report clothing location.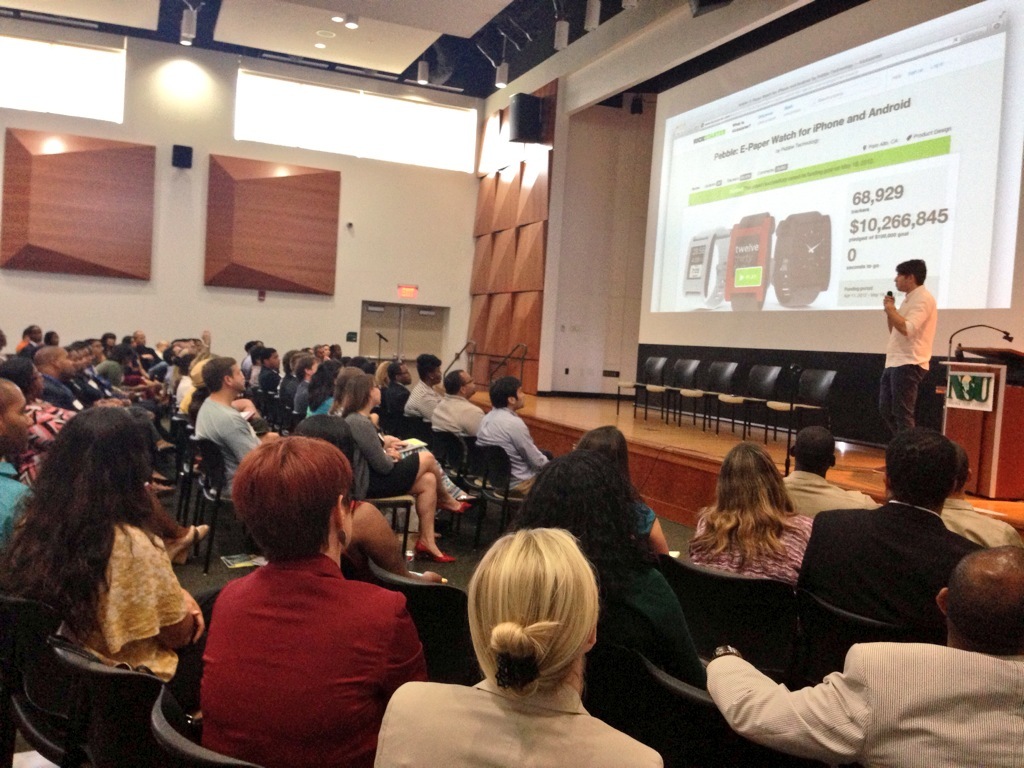
Report: BBox(347, 409, 419, 502).
